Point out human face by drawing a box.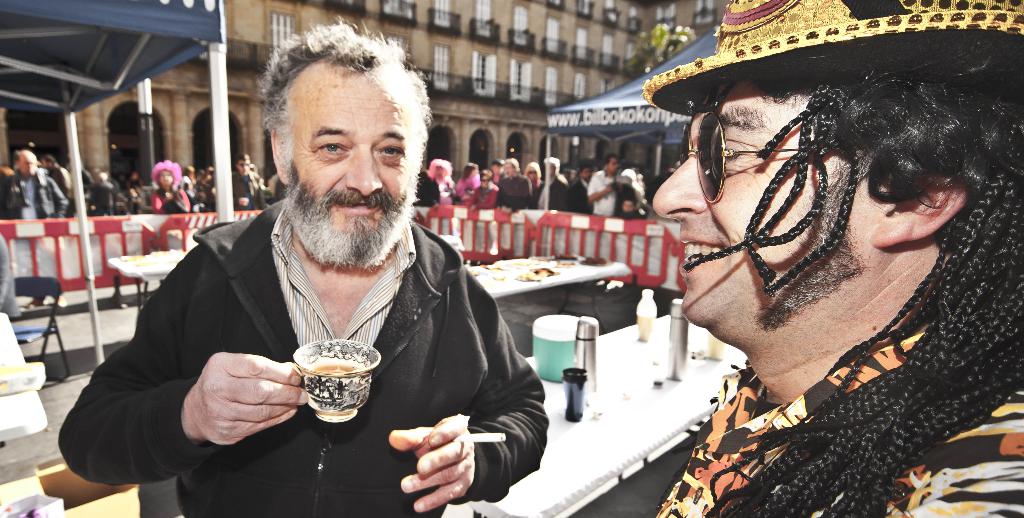
x1=160, y1=174, x2=173, y2=186.
